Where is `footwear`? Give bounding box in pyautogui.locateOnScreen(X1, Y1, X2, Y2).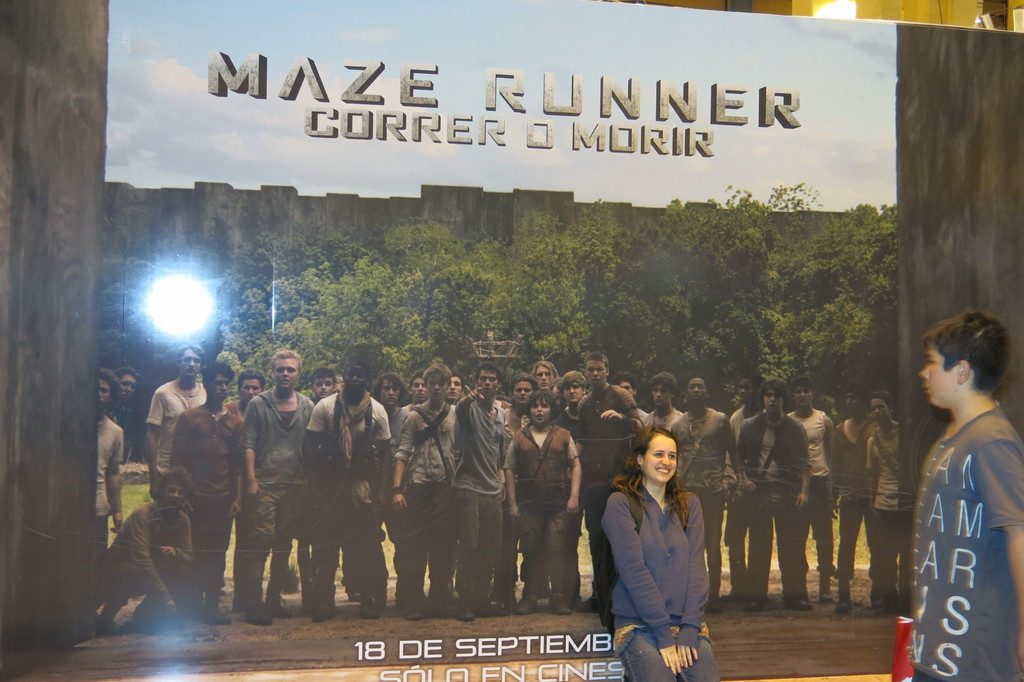
pyautogui.locateOnScreen(575, 592, 595, 614).
